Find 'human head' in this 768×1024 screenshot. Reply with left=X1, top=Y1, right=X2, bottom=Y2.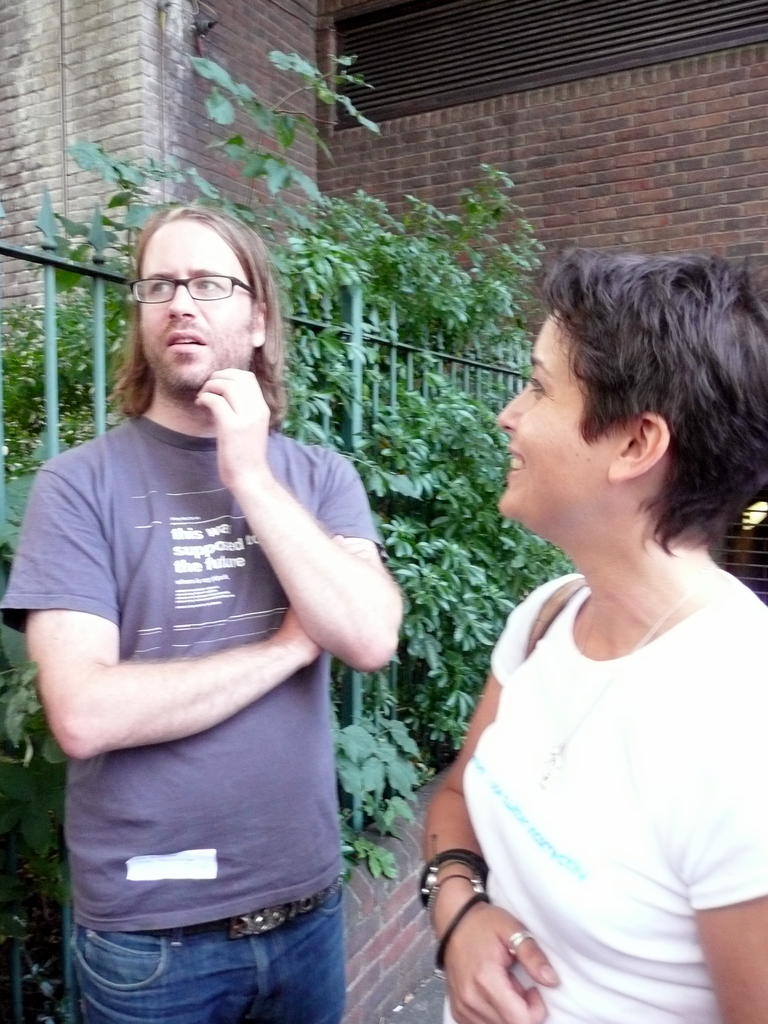
left=133, top=200, right=278, bottom=396.
